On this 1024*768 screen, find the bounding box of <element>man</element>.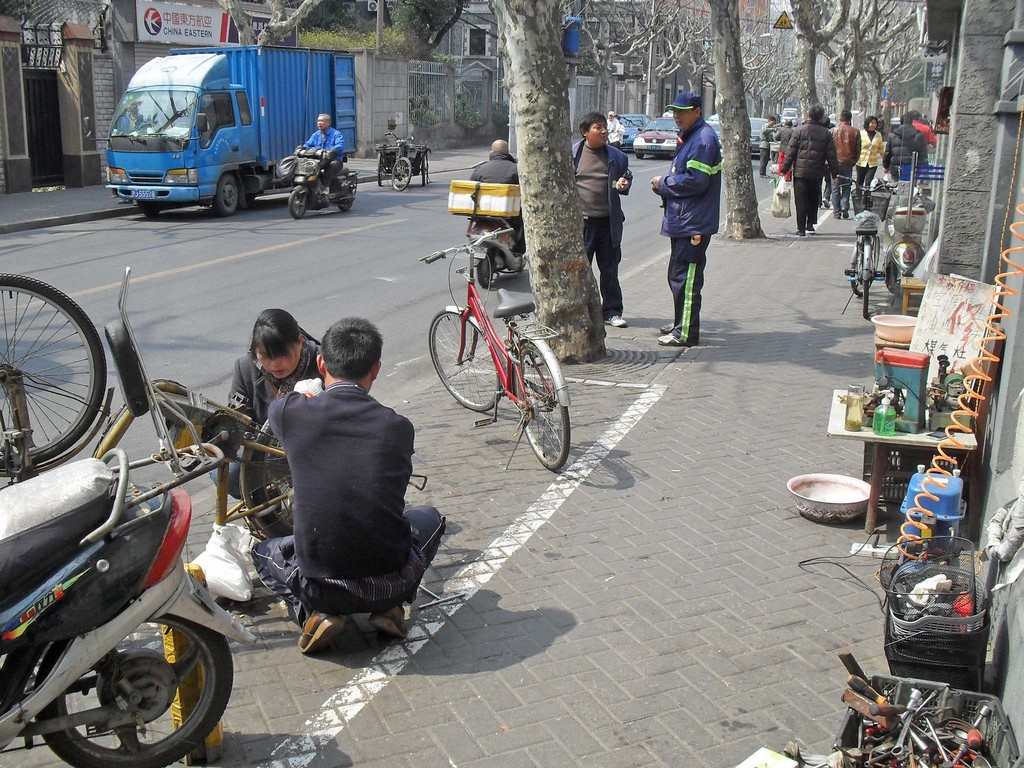
Bounding box: left=604, top=110, right=620, bottom=150.
